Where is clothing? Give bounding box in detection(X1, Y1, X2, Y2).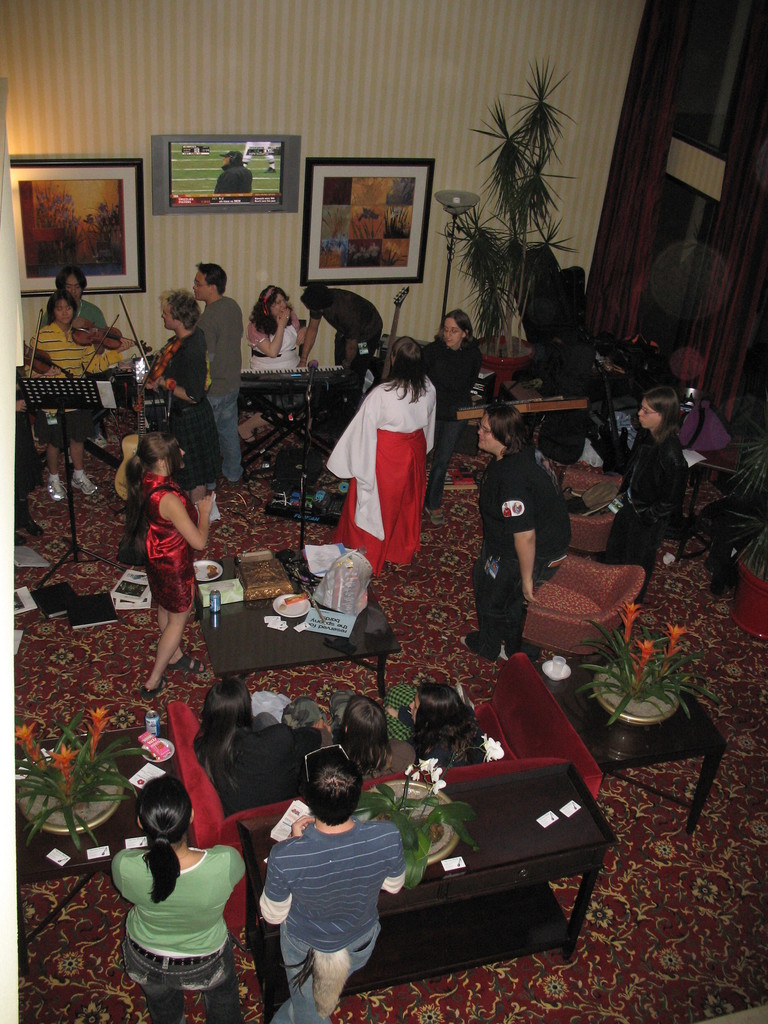
detection(195, 294, 245, 480).
